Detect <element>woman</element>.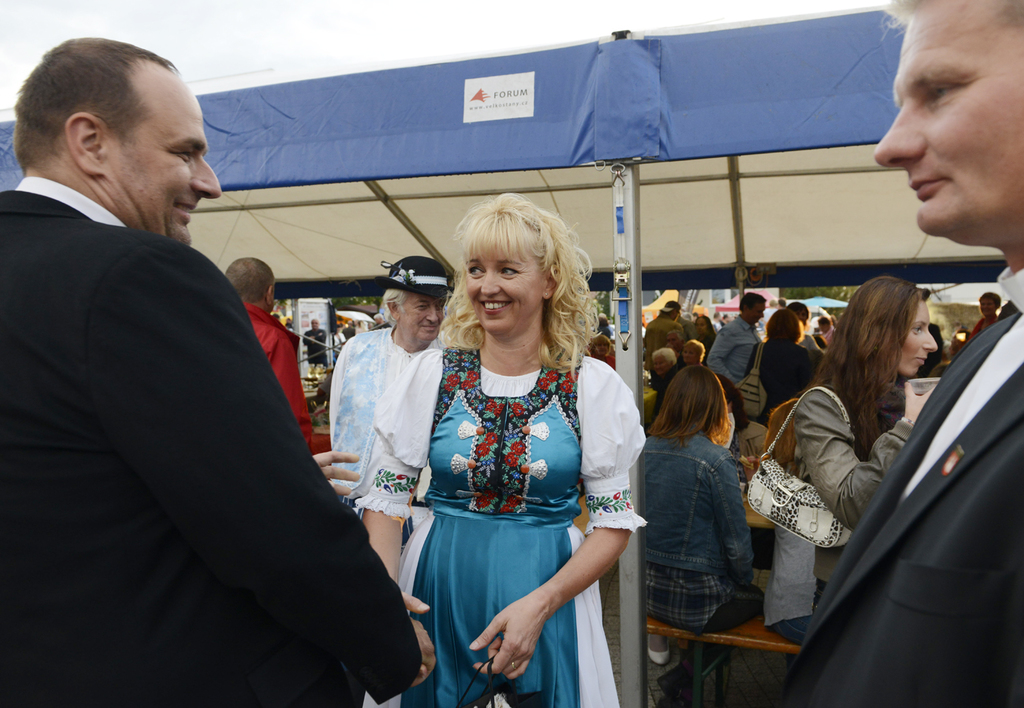
Detected at region(758, 276, 941, 634).
